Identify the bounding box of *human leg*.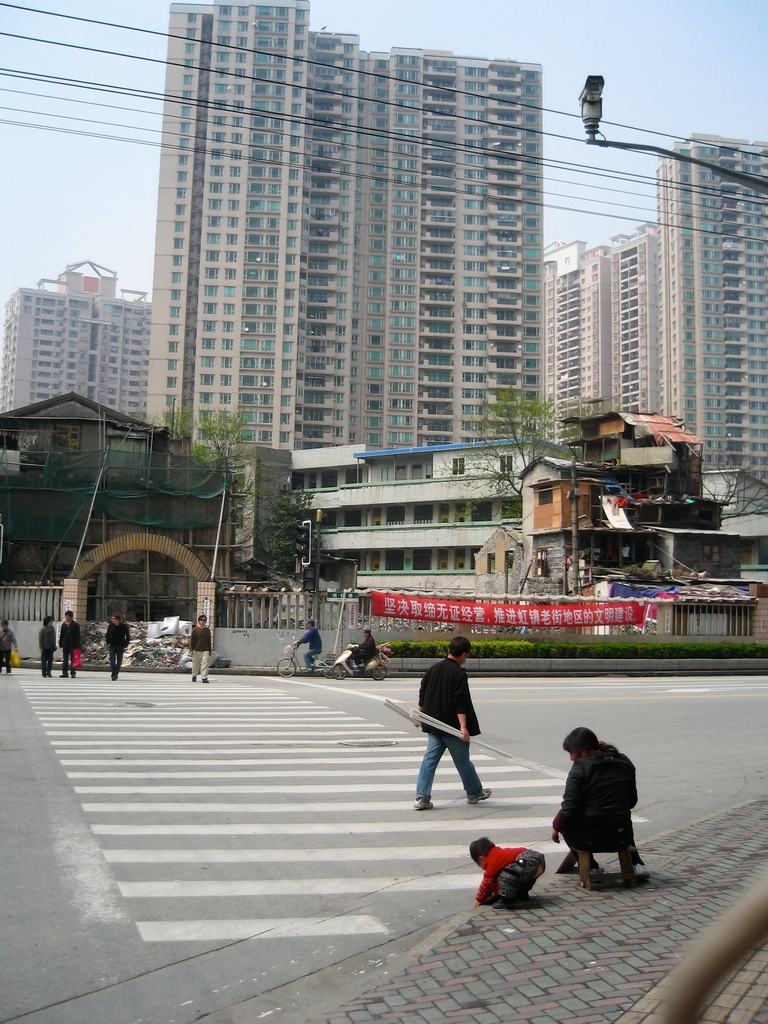
select_region(60, 646, 78, 673).
